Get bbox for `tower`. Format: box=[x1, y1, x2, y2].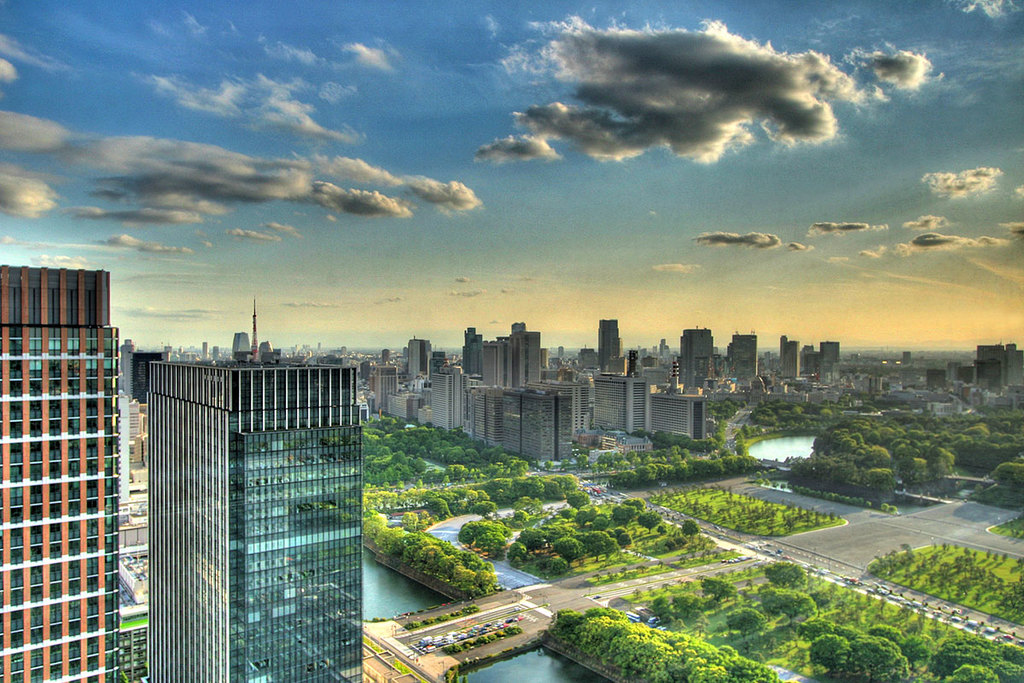
box=[408, 340, 431, 377].
